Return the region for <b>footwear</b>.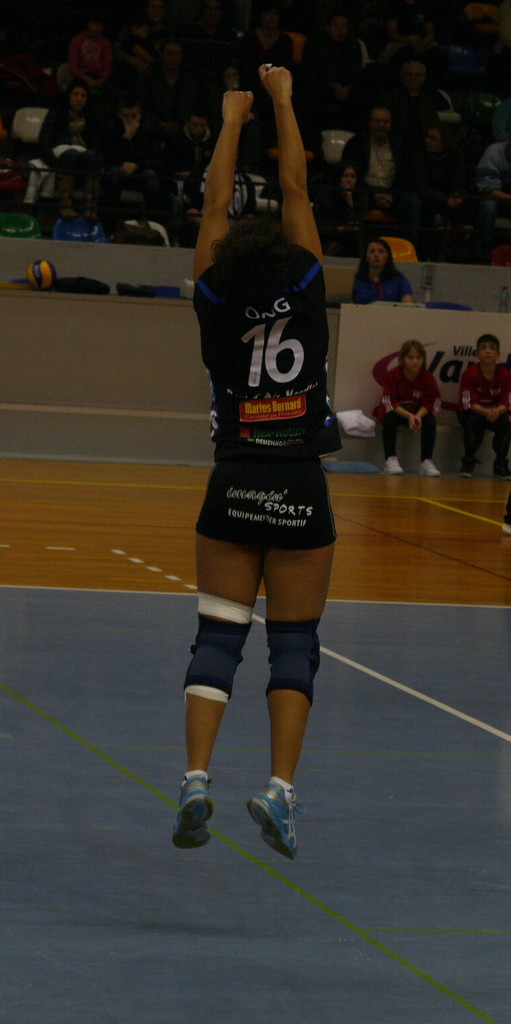
locate(494, 466, 510, 483).
